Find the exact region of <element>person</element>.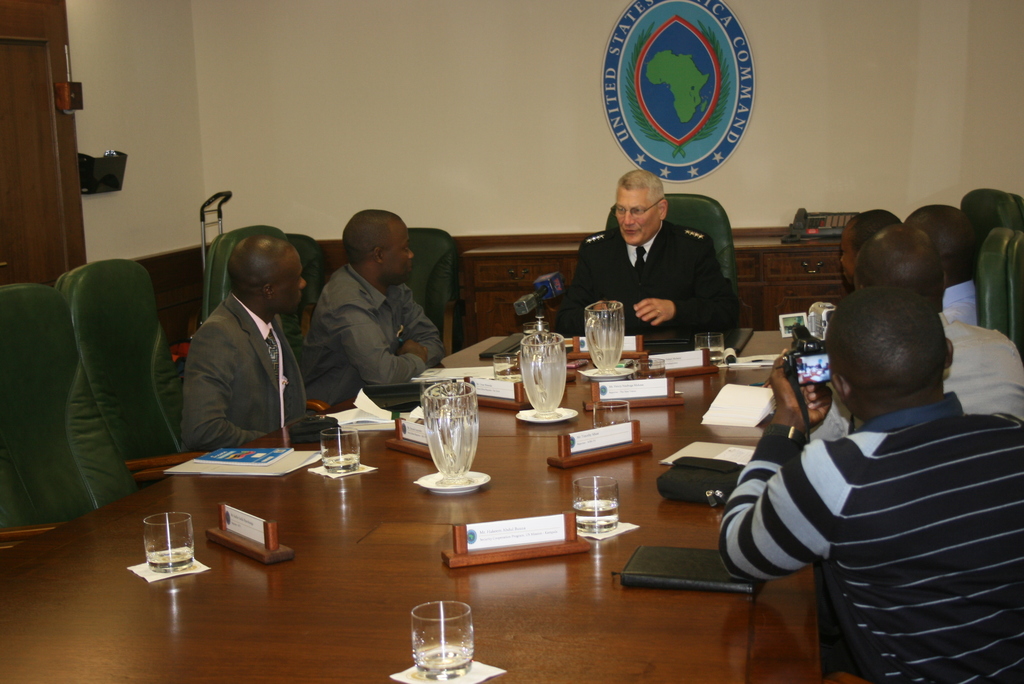
Exact region: locate(180, 234, 311, 452).
